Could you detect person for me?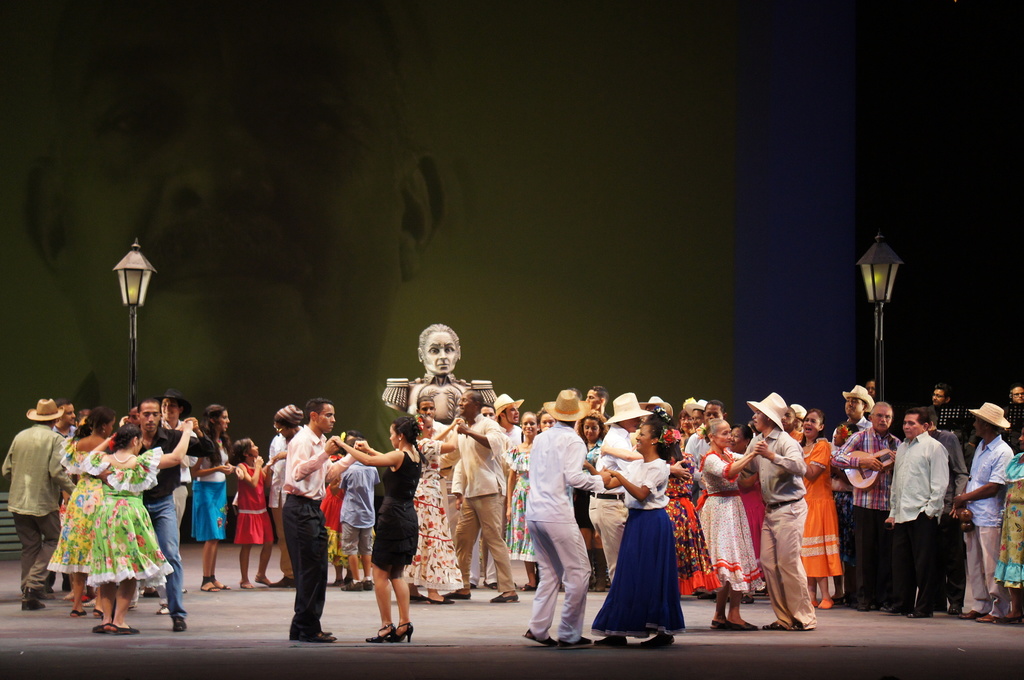
Detection result: pyautogui.locateOnScreen(154, 393, 206, 537).
